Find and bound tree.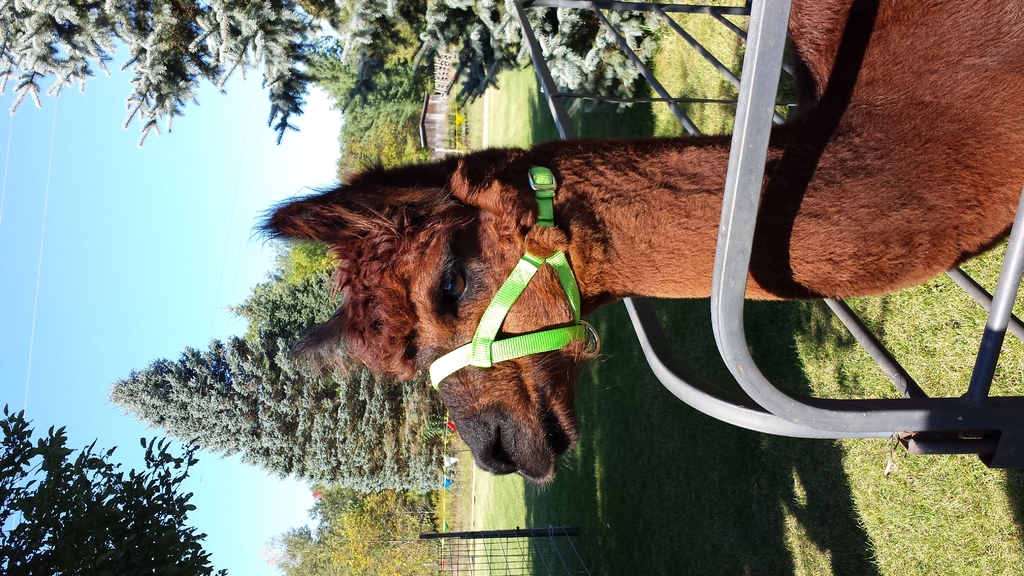
Bound: <bbox>336, 129, 428, 182</bbox>.
